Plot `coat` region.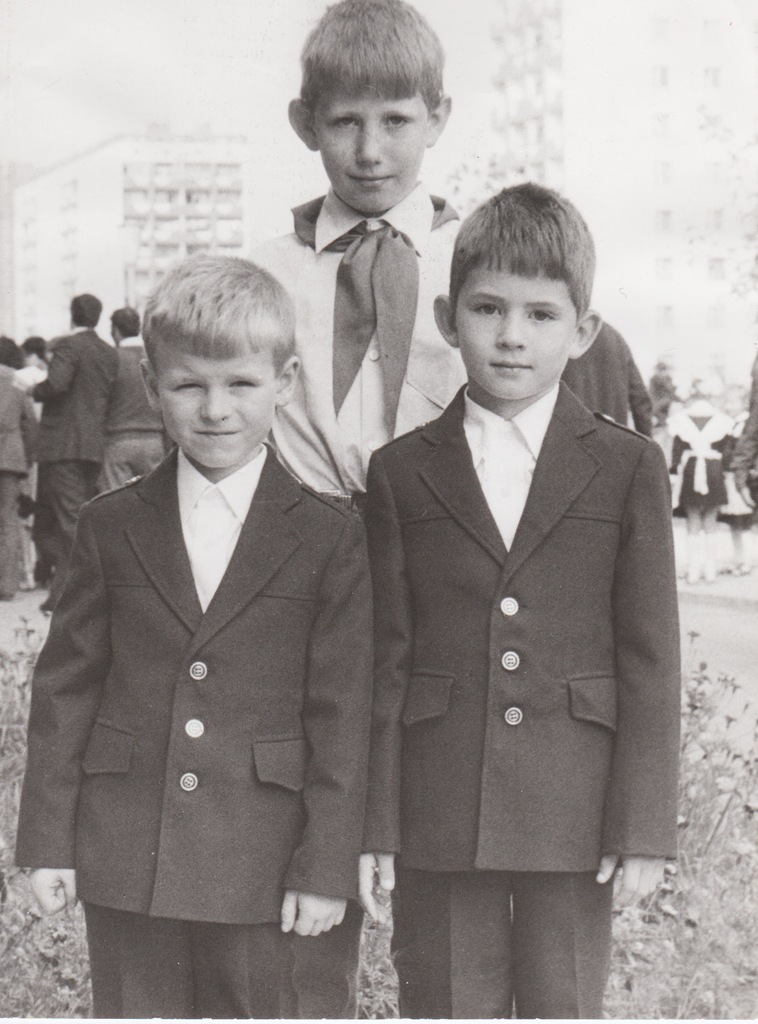
Plotted at [x1=51, y1=314, x2=362, y2=972].
